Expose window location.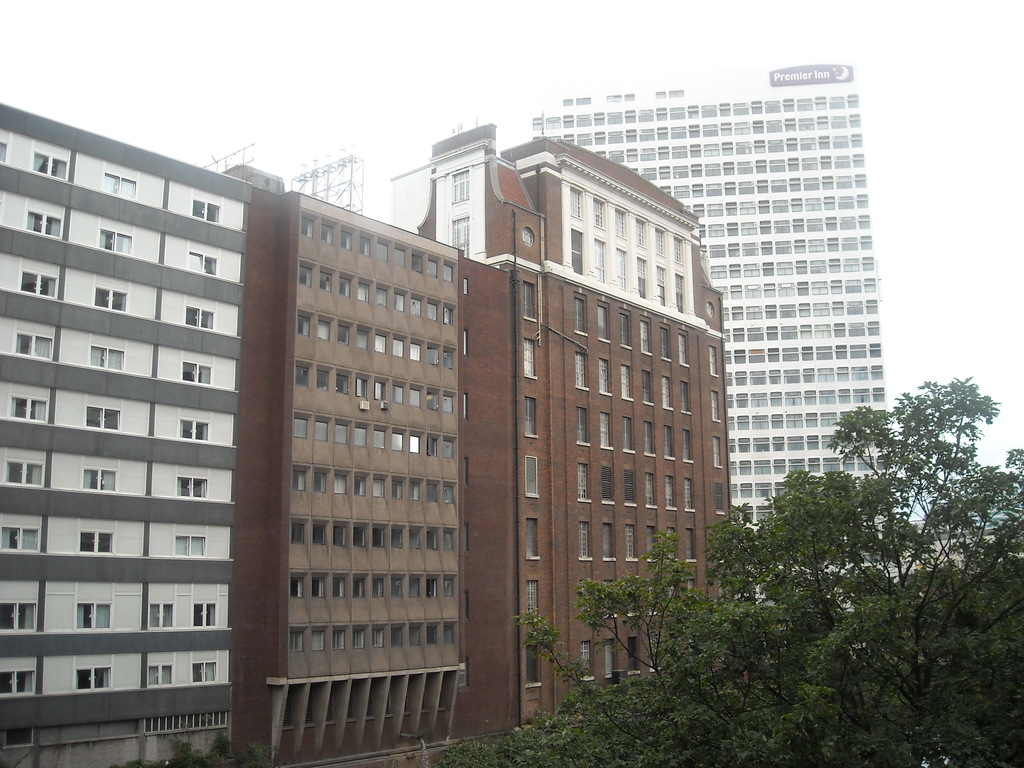
Exposed at 316/271/330/292.
